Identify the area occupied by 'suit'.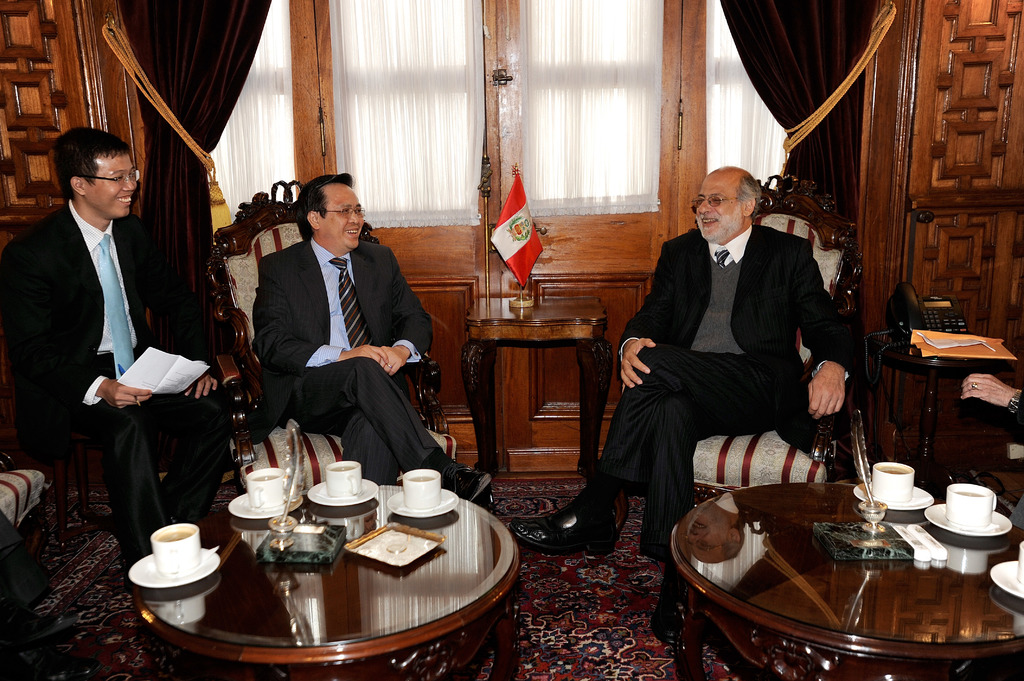
Area: 0, 197, 236, 565.
